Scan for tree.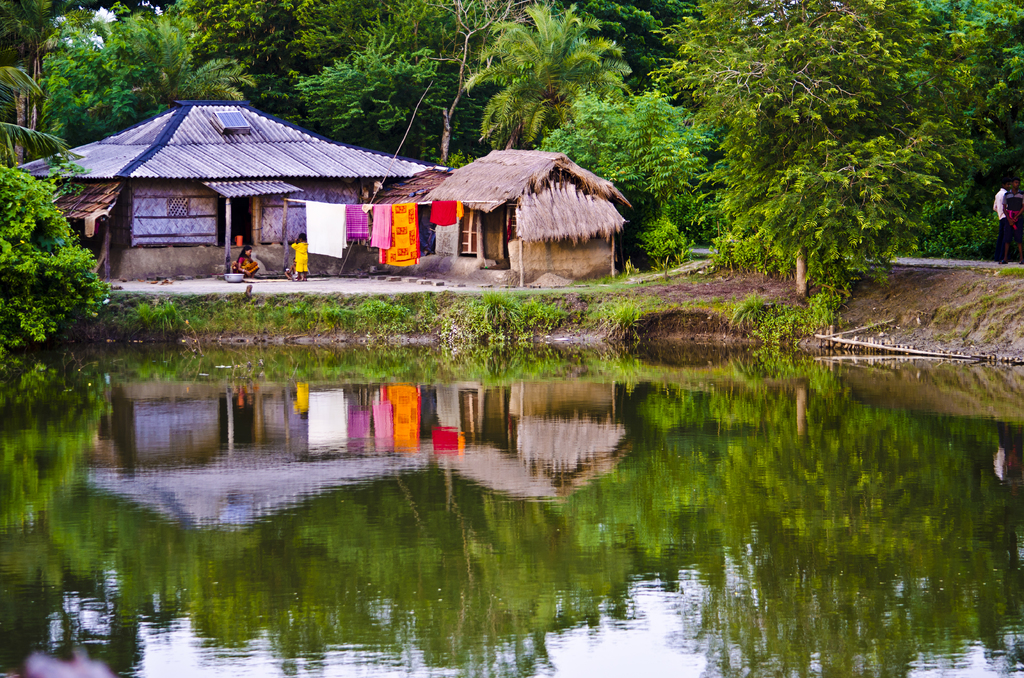
Scan result: x1=0 y1=169 x2=110 y2=348.
